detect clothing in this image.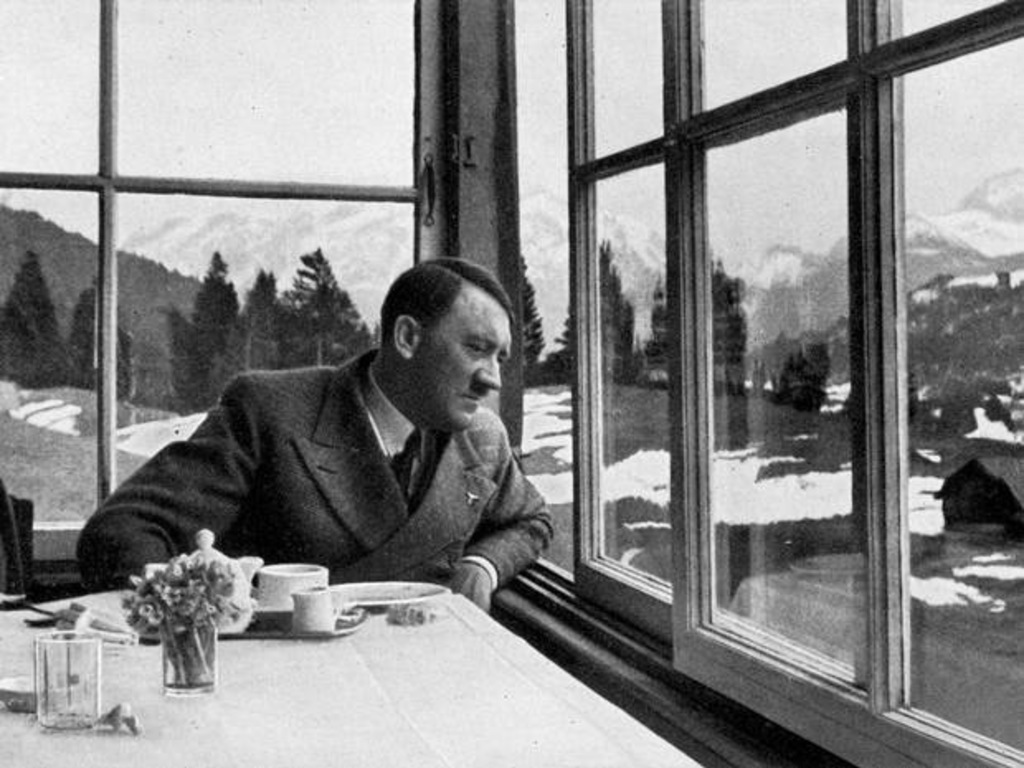
Detection: left=73, top=372, right=563, bottom=618.
